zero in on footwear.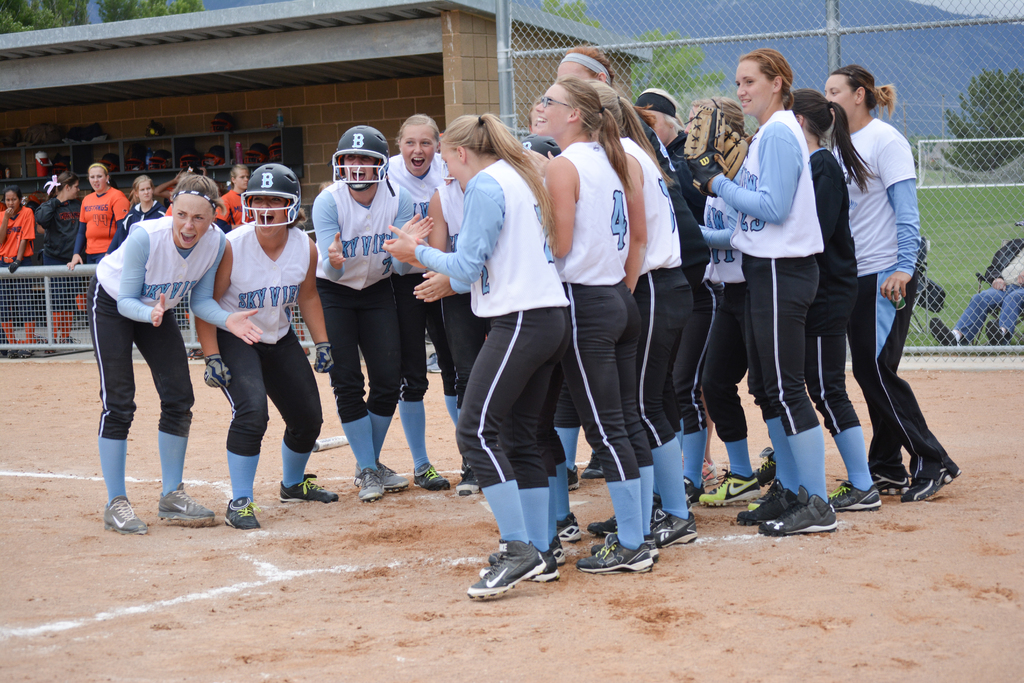
Zeroed in: 221/489/264/529.
